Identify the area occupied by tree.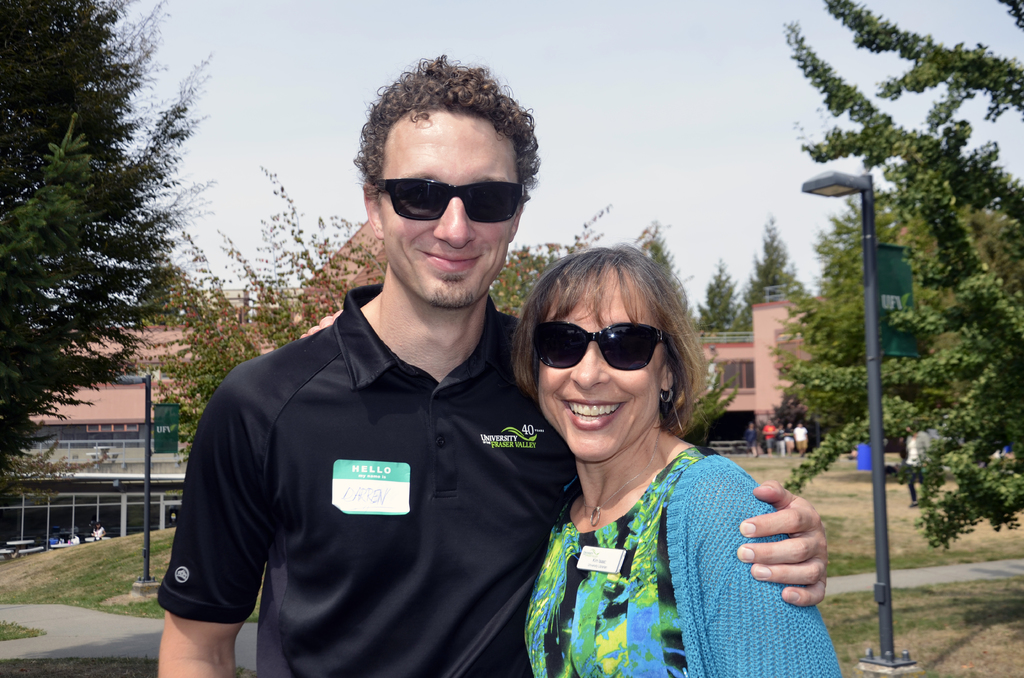
Area: locate(123, 162, 396, 478).
